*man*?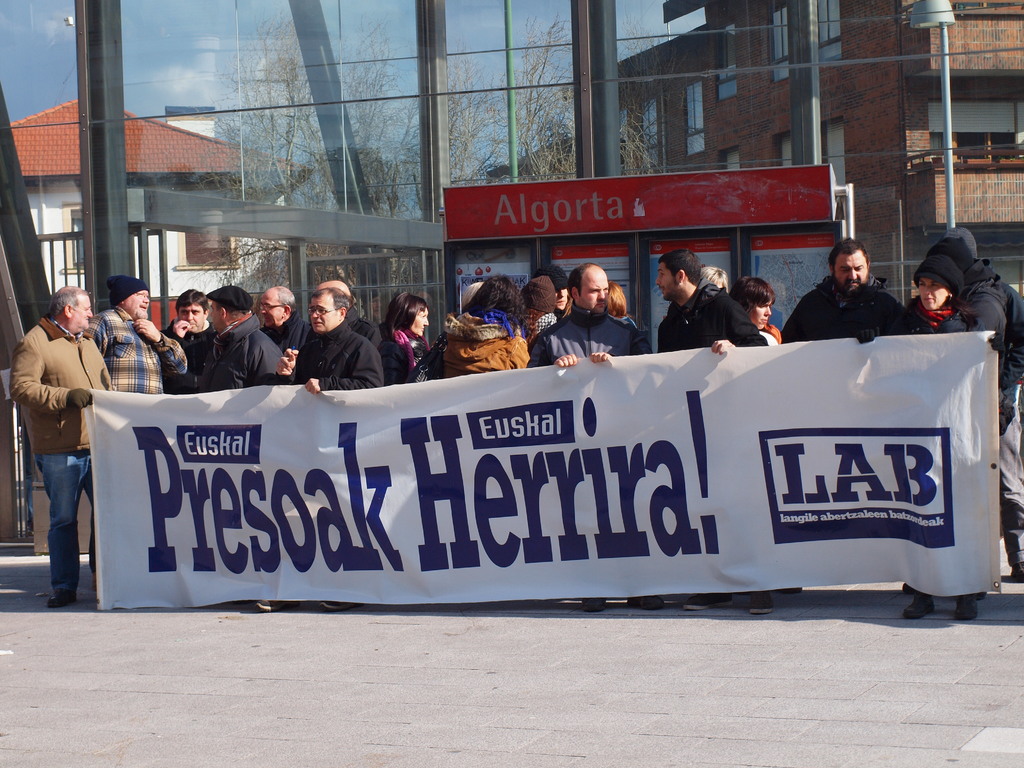
left=250, top=283, right=310, bottom=352
